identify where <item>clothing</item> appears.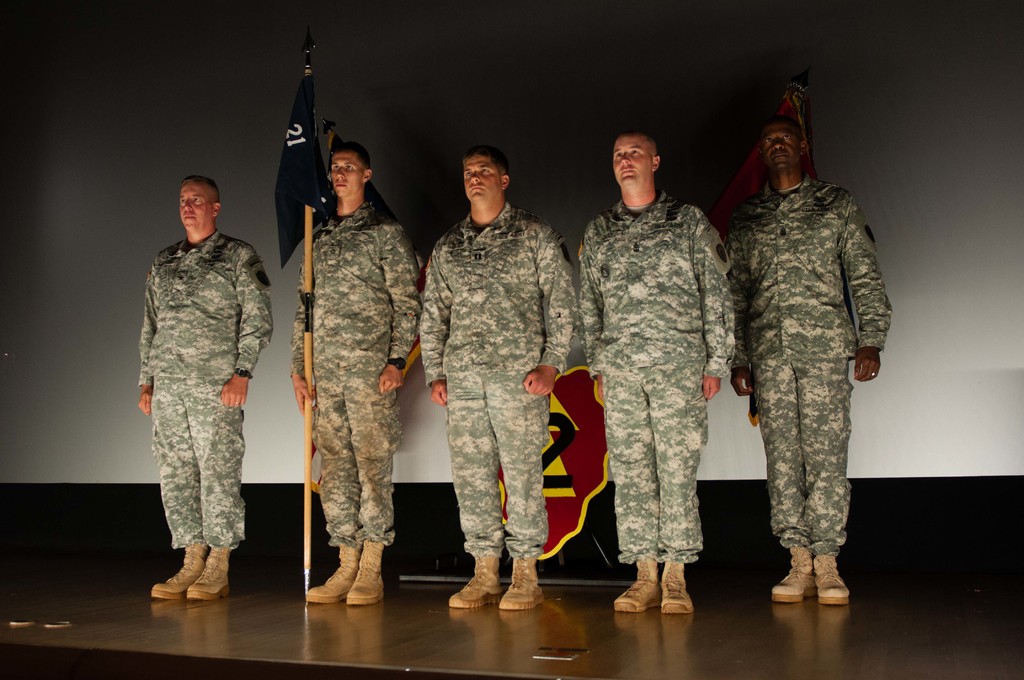
Appears at 137, 227, 273, 550.
